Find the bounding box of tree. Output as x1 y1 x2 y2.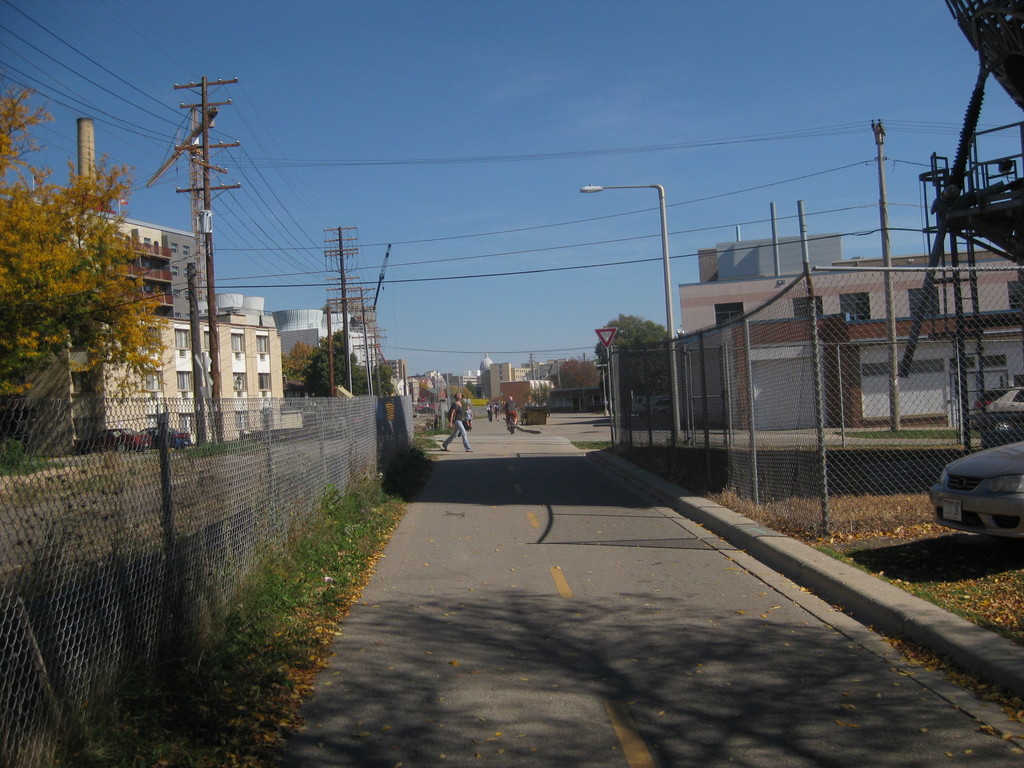
282 330 319 400.
